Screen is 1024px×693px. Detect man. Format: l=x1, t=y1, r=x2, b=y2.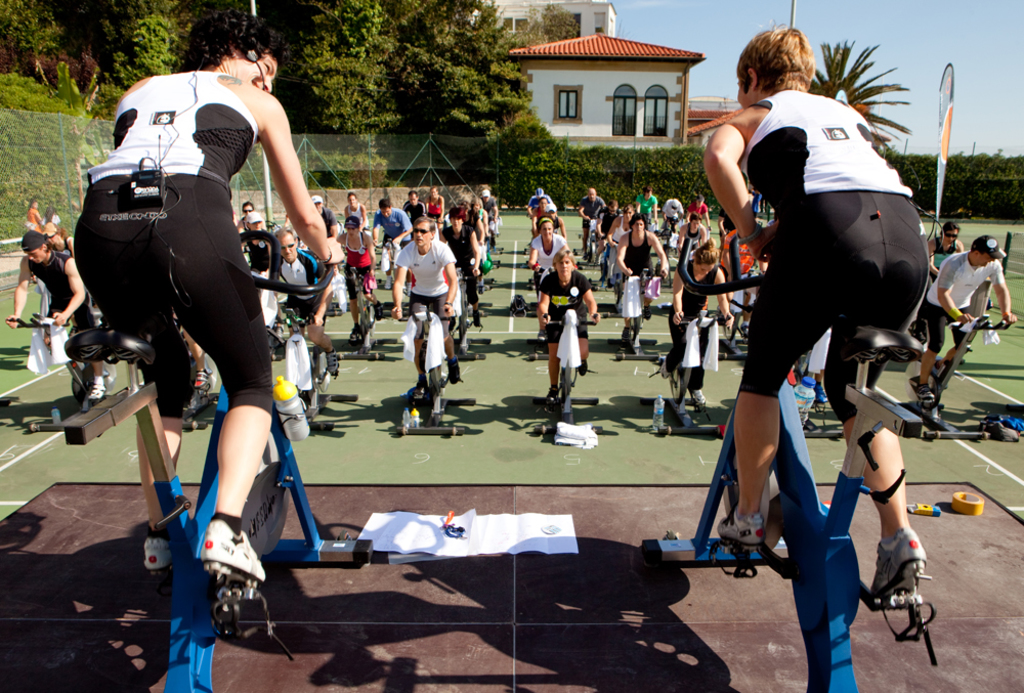
l=536, t=203, r=567, b=236.
